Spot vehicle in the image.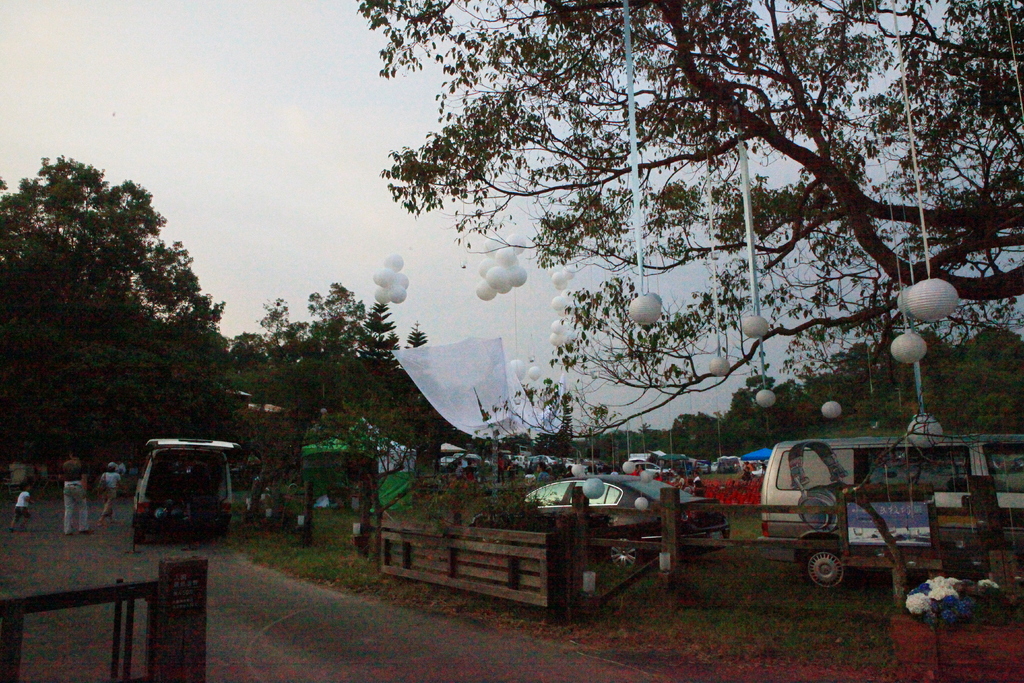
vehicle found at pyautogui.locateOnScreen(131, 434, 241, 543).
